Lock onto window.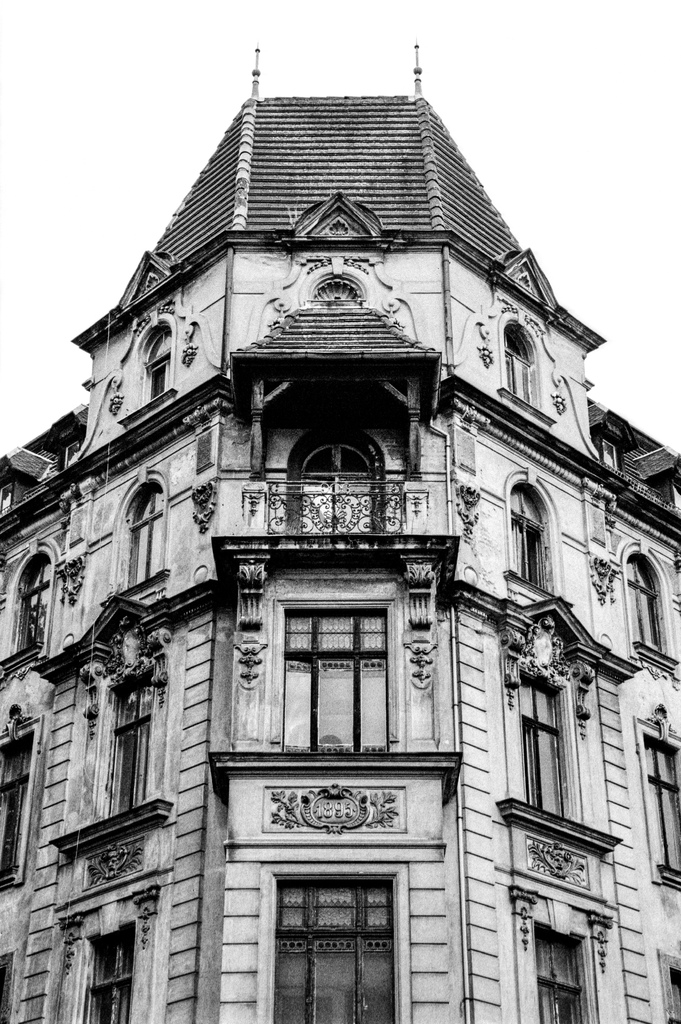
Locked: 266:569:399:761.
